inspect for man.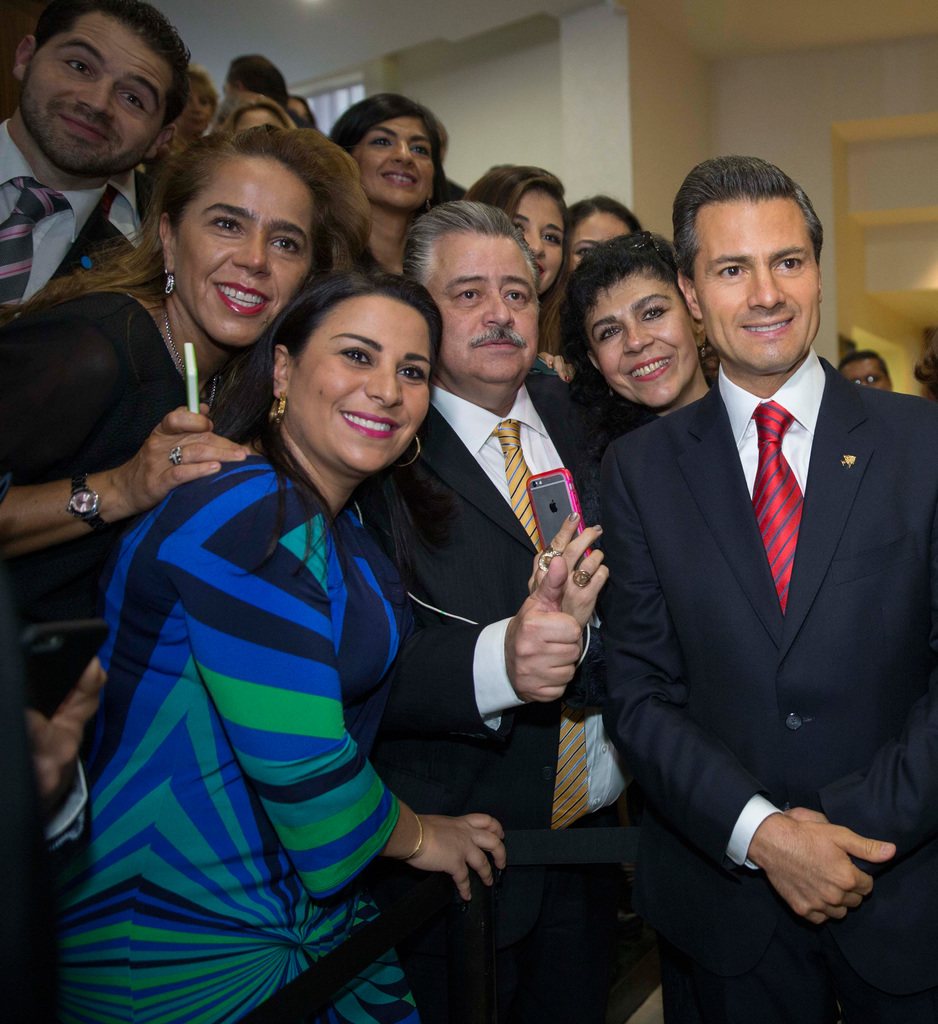
Inspection: select_region(344, 202, 703, 1020).
